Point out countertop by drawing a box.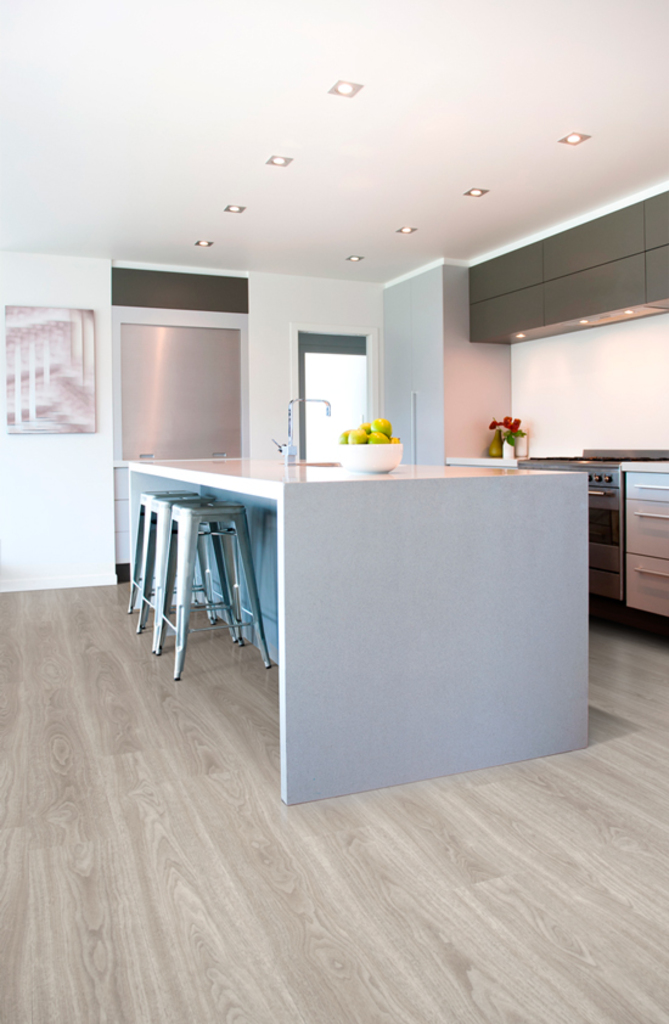
{"x1": 125, "y1": 457, "x2": 589, "y2": 505}.
